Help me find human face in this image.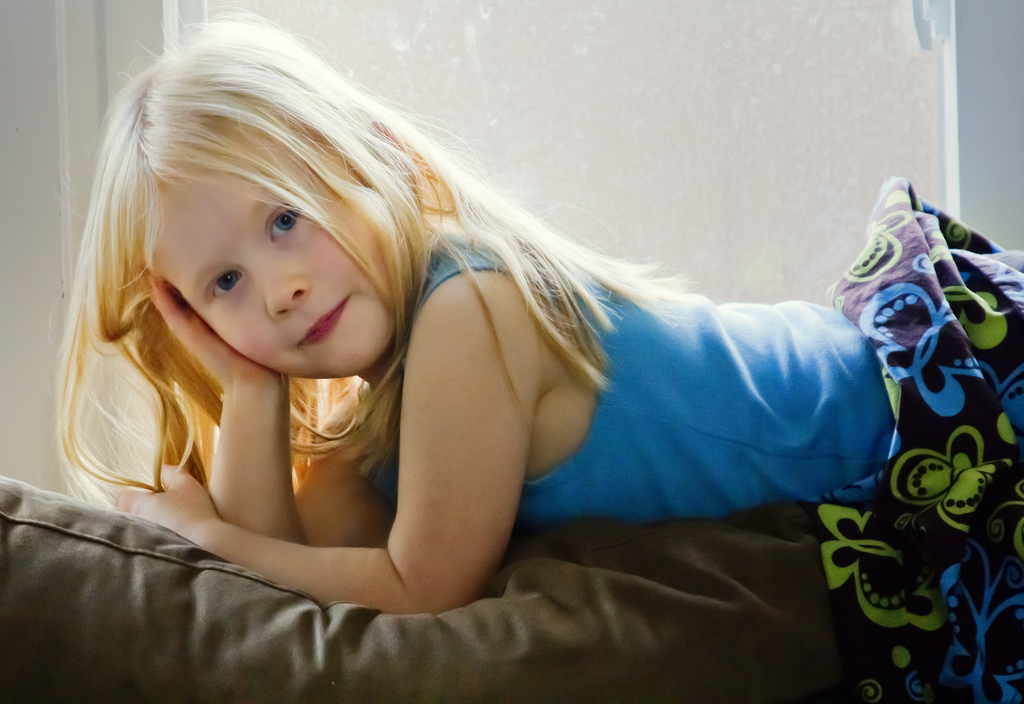
Found it: left=154, top=181, right=394, bottom=373.
